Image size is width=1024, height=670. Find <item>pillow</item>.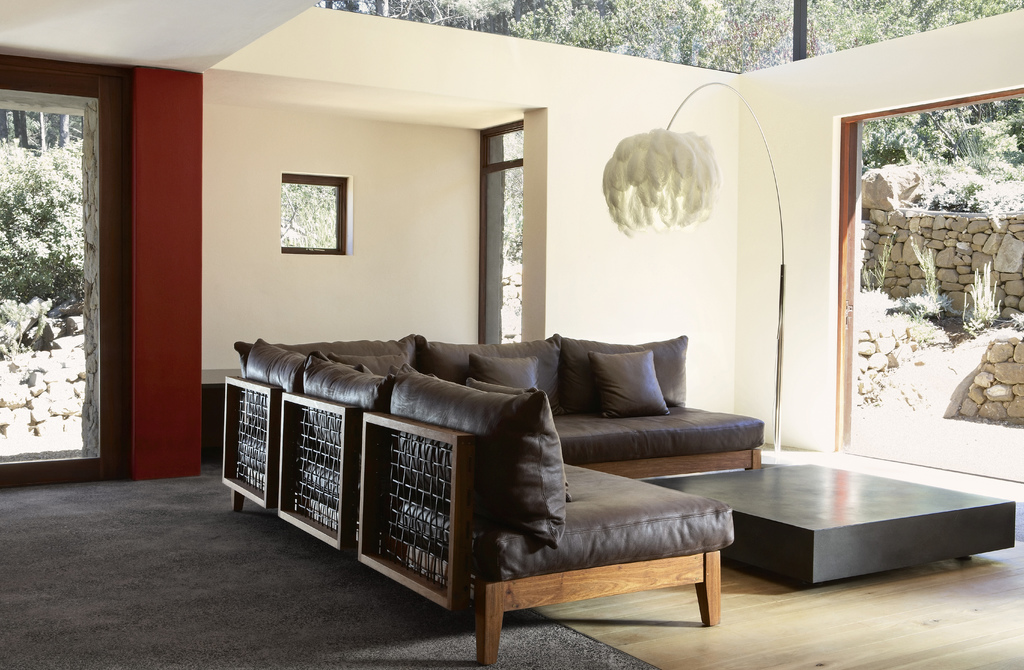
<box>236,326,414,379</box>.
